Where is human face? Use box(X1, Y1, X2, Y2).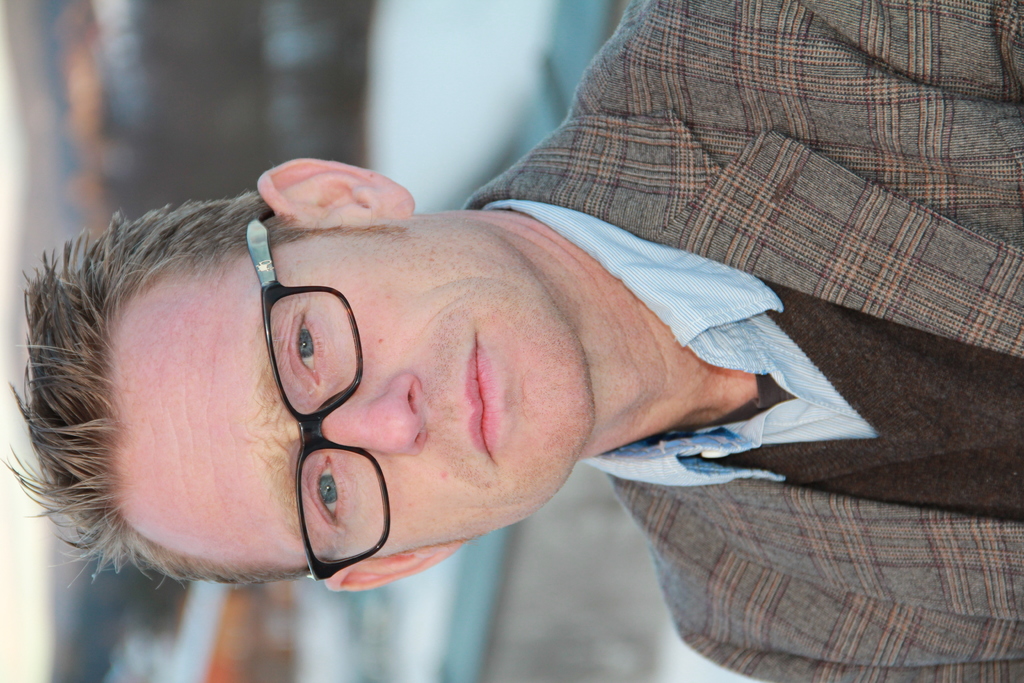
box(114, 226, 590, 572).
